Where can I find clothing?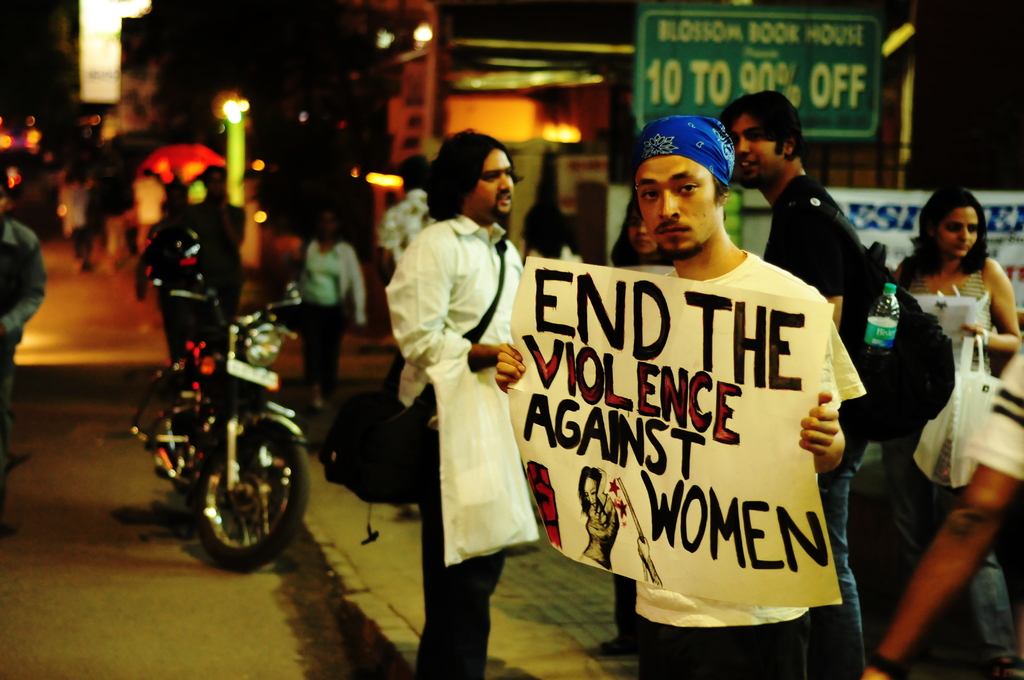
You can find it at l=899, t=259, r=999, b=509.
